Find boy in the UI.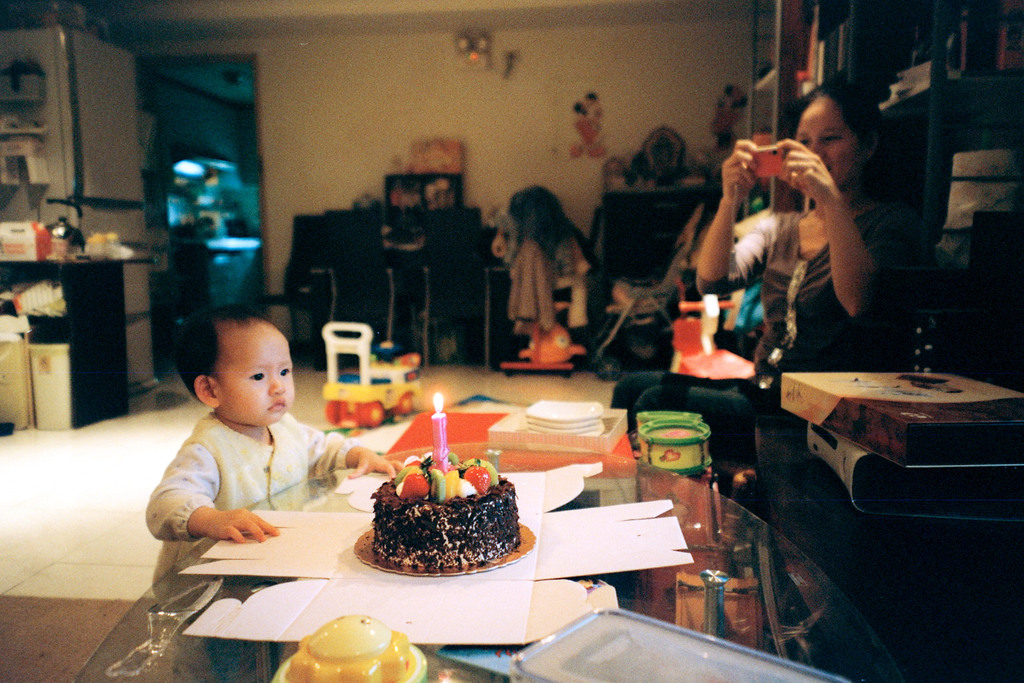
UI element at {"left": 145, "top": 315, "right": 360, "bottom": 577}.
